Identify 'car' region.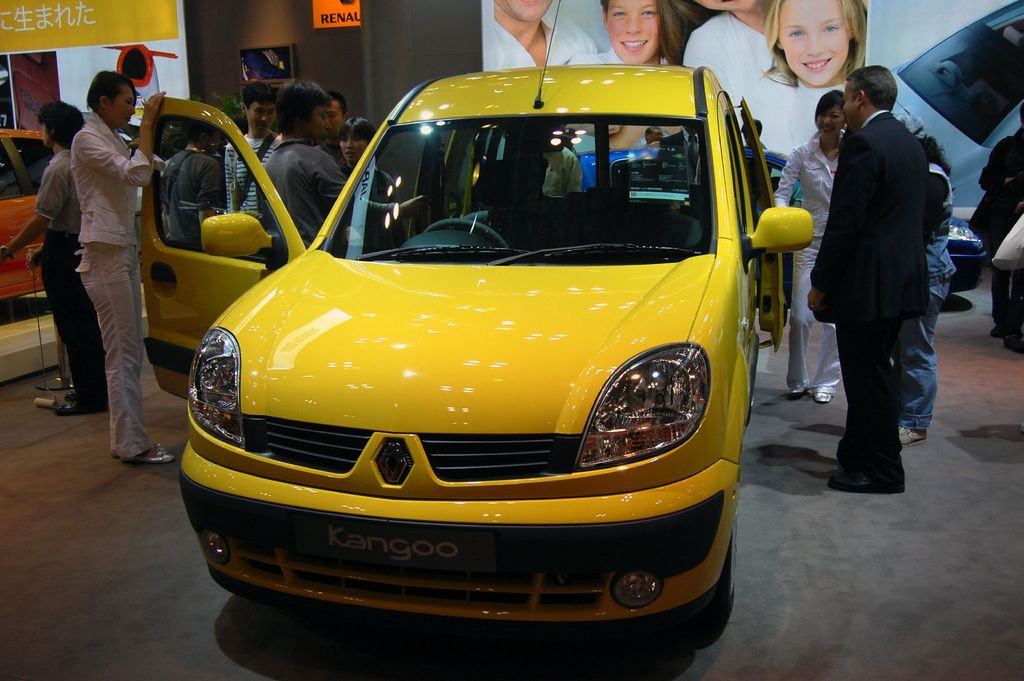
Region: BBox(0, 125, 54, 299).
